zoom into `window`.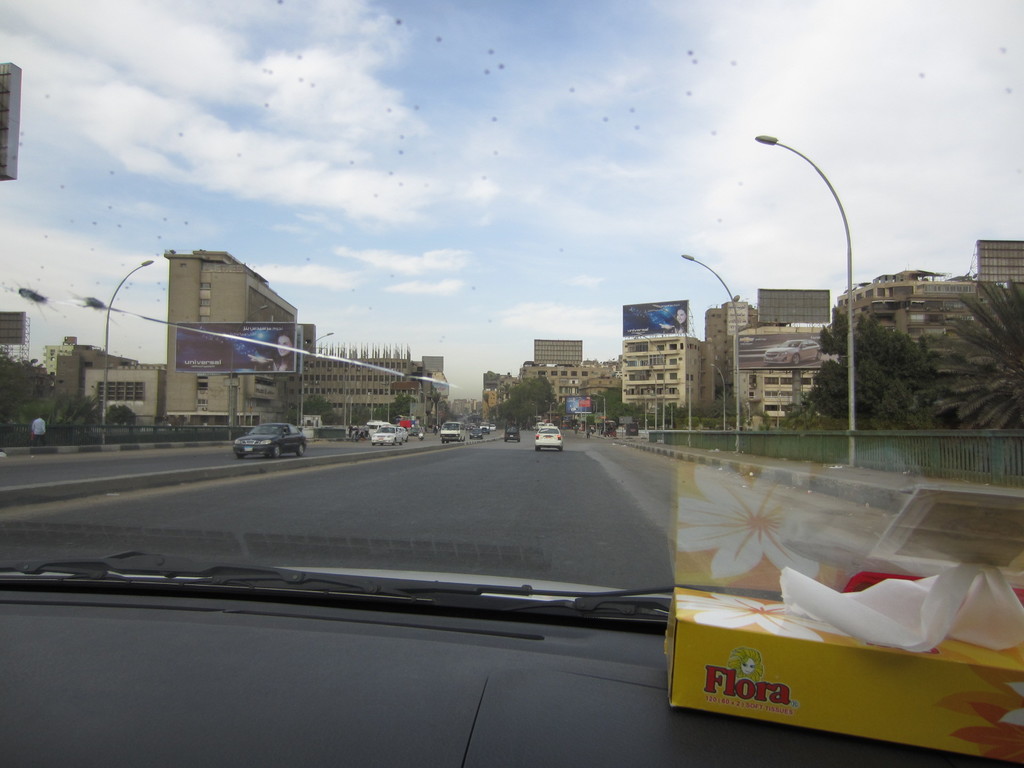
Zoom target: <region>538, 371, 548, 379</region>.
